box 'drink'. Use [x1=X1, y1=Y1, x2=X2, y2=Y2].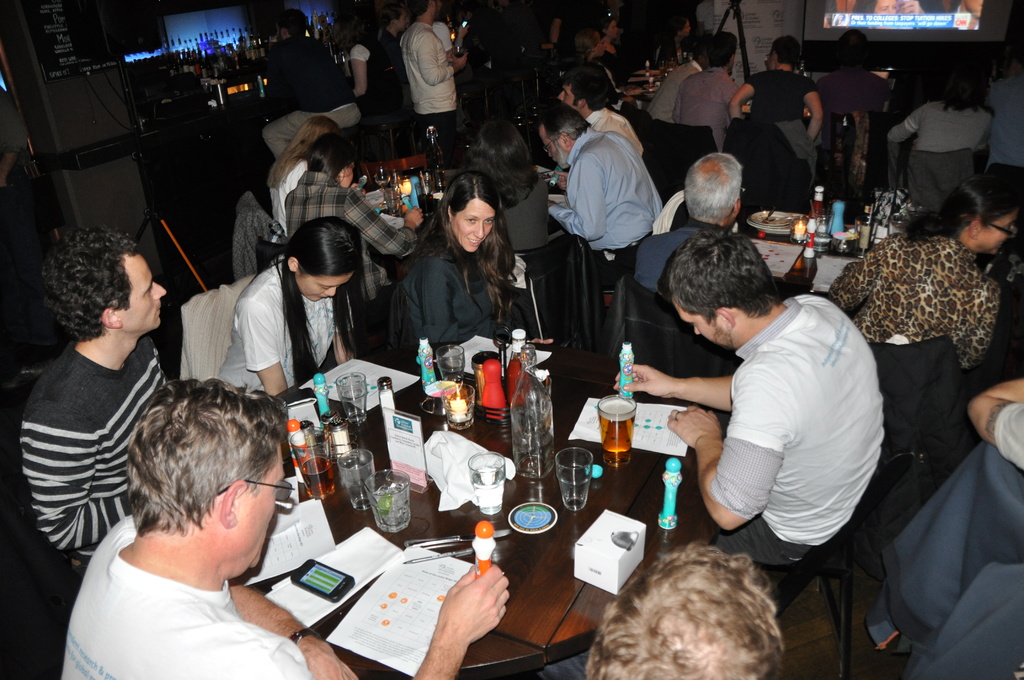
[x1=558, y1=465, x2=595, y2=511].
